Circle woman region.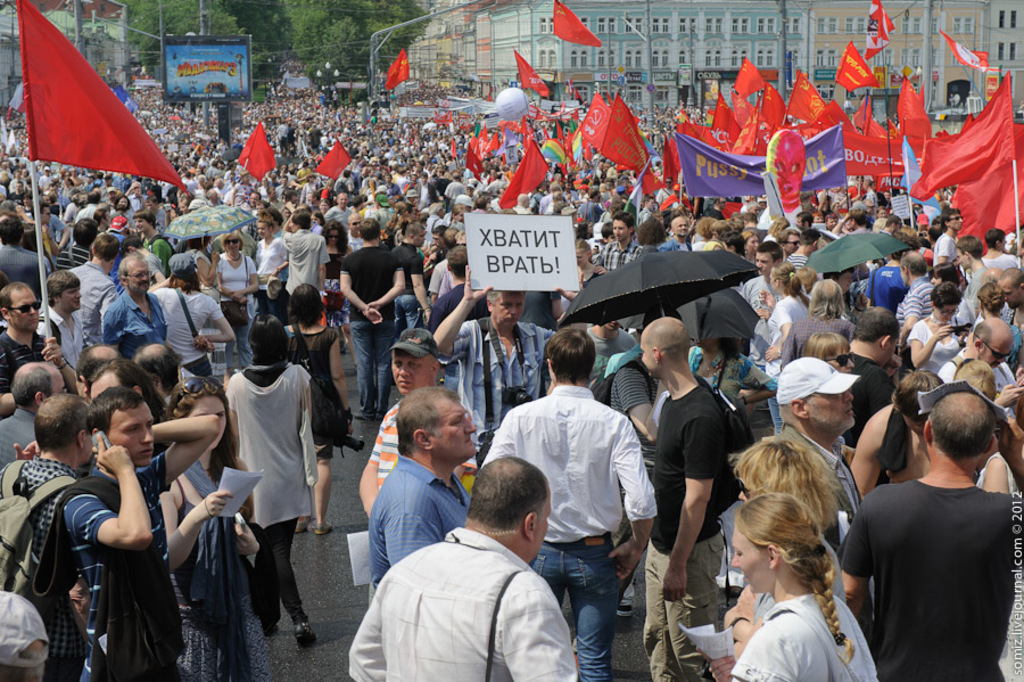
Region: left=315, top=220, right=355, bottom=354.
